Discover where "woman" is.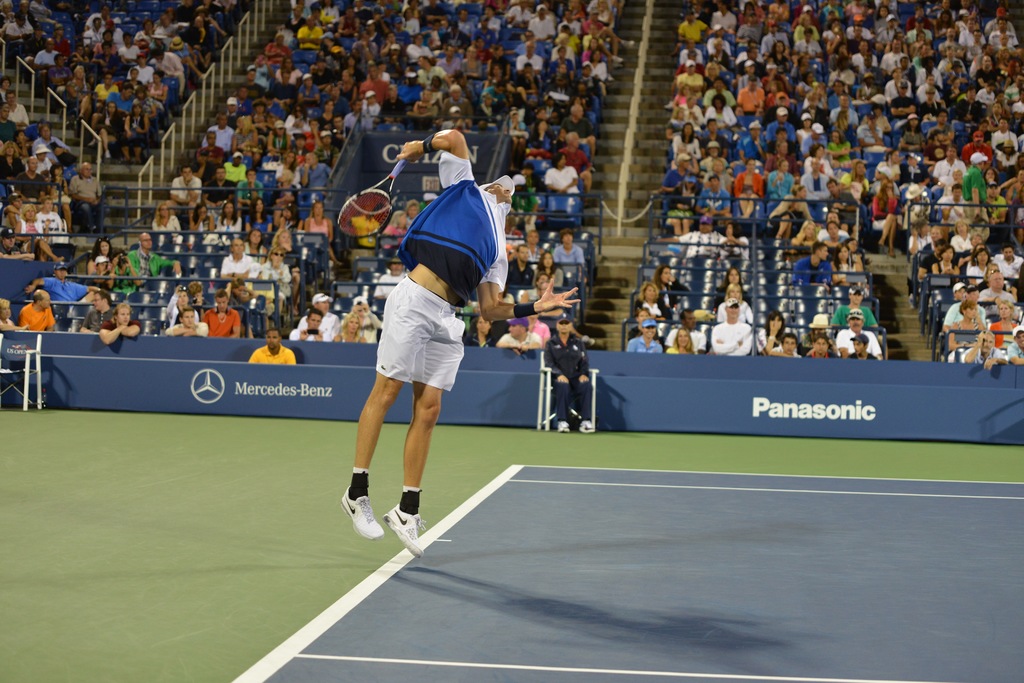
Discovered at [872,177,896,258].
